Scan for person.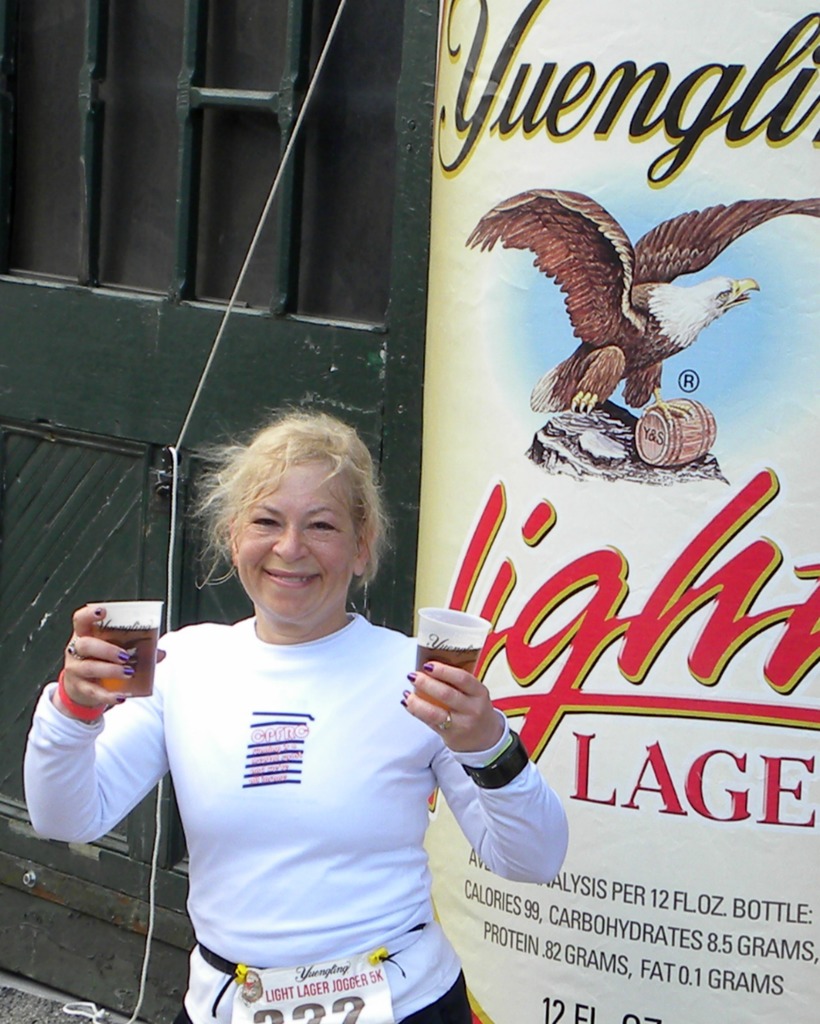
Scan result: [left=117, top=376, right=516, bottom=1014].
